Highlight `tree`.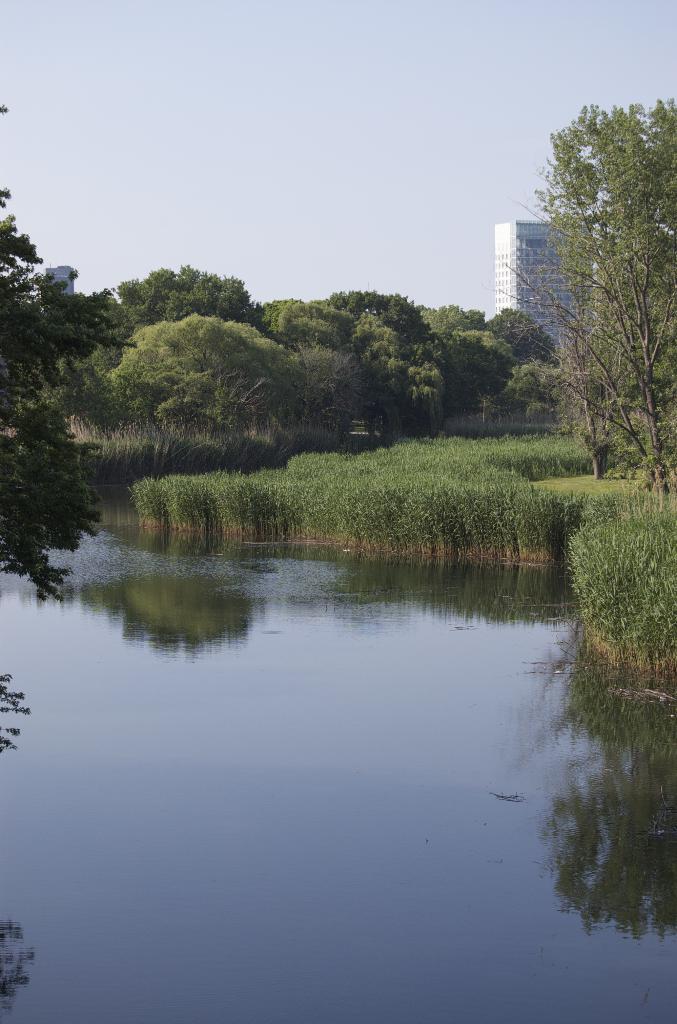
Highlighted region: l=400, t=358, r=447, b=440.
